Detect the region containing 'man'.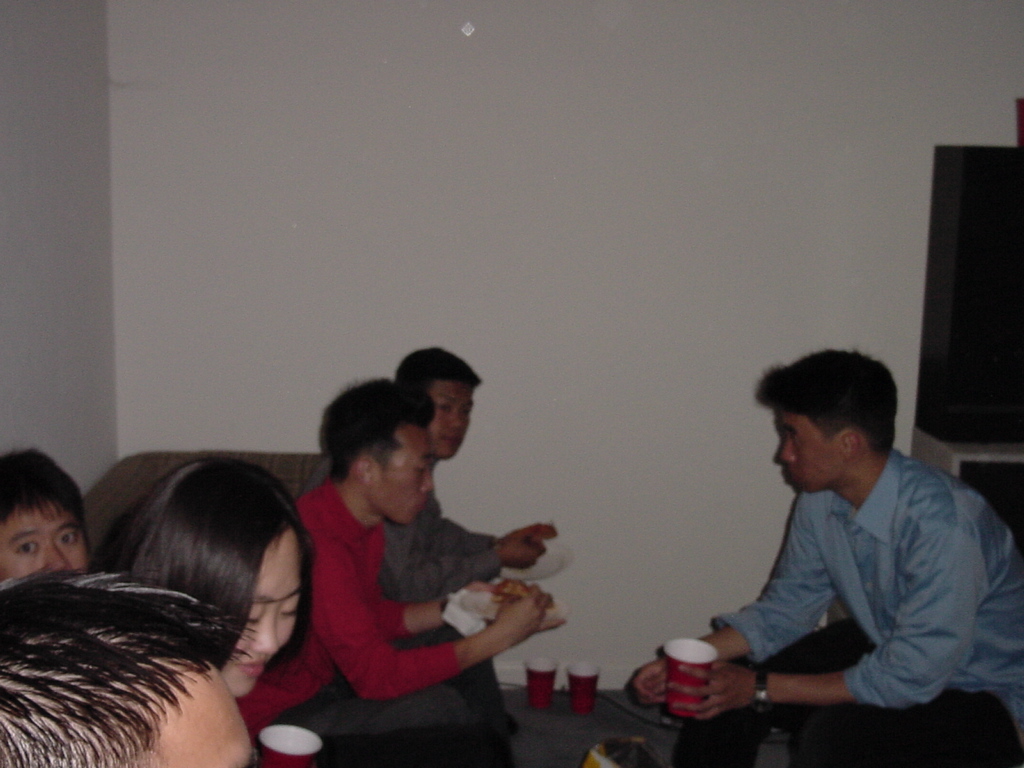
[x1=0, y1=446, x2=92, y2=576].
